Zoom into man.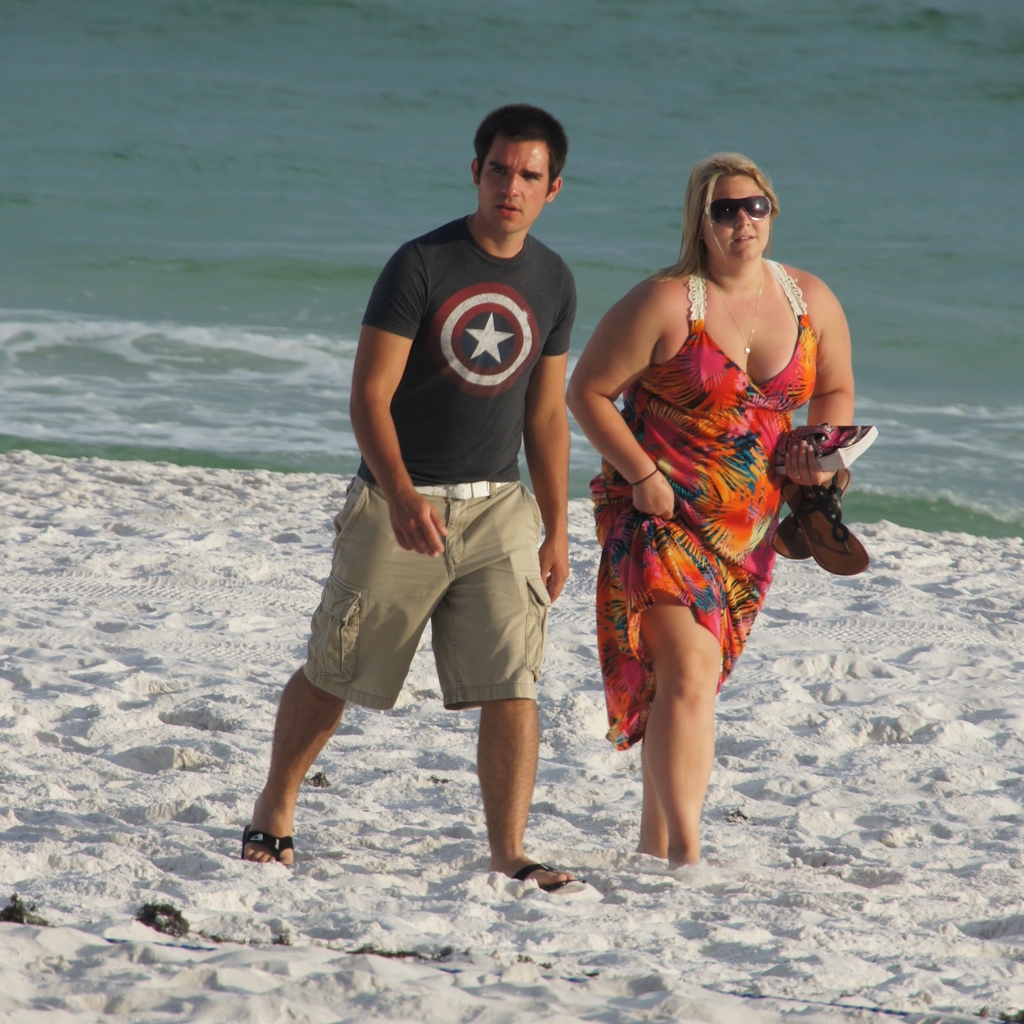
Zoom target: x1=333 y1=83 x2=595 y2=886.
